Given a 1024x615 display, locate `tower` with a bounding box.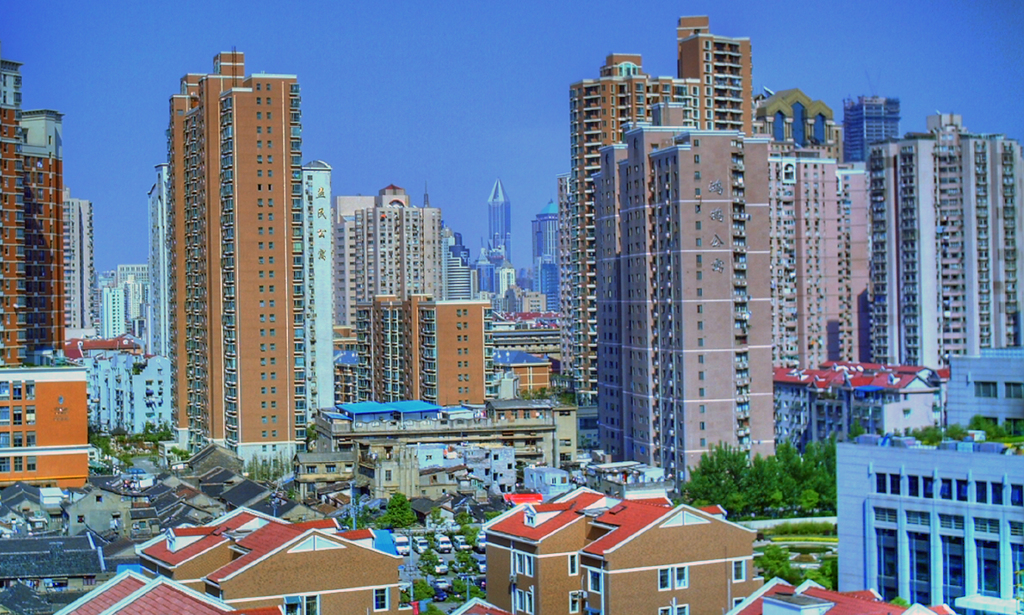
Located: x1=67 y1=200 x2=98 y2=349.
